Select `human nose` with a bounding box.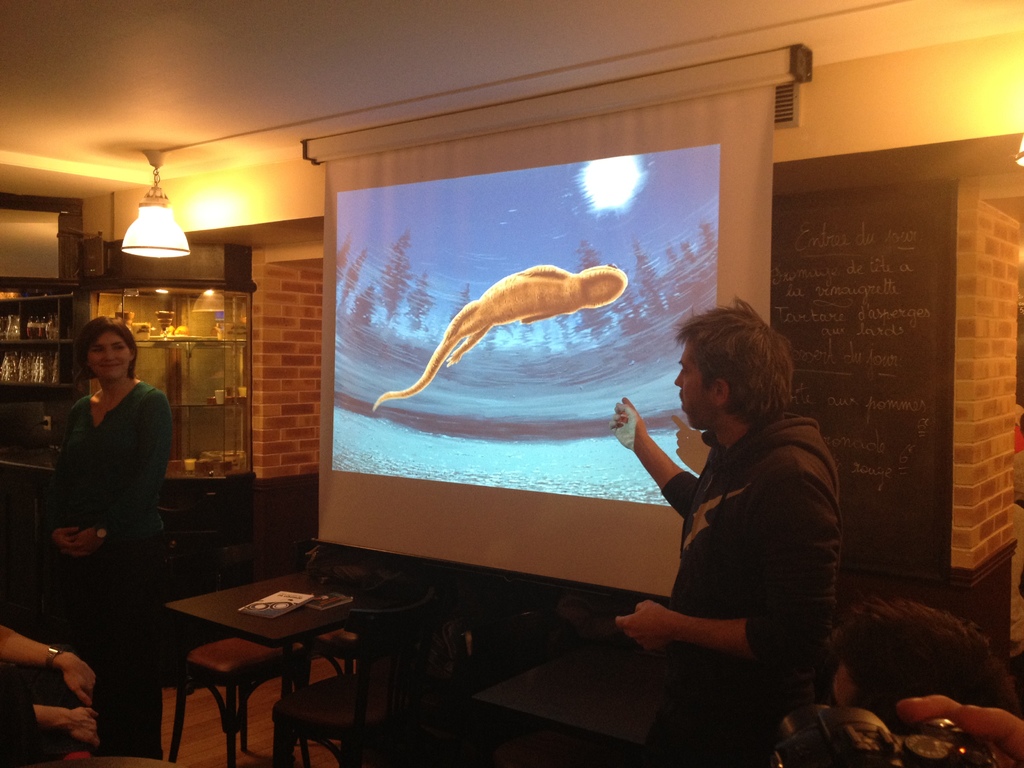
locate(671, 371, 682, 387).
